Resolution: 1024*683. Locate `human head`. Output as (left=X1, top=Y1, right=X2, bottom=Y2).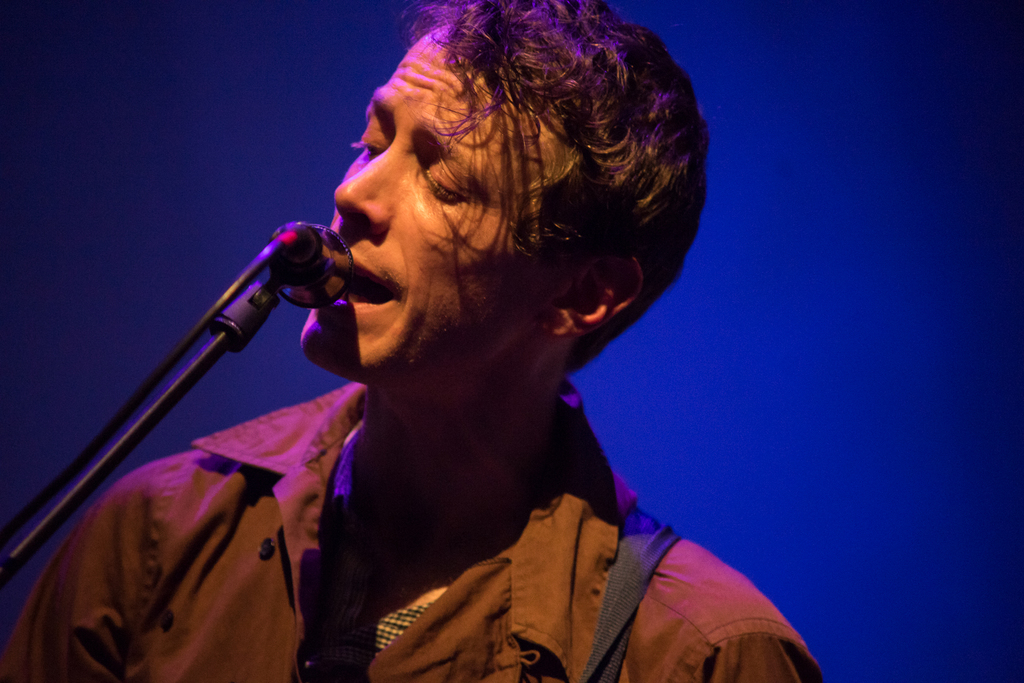
(left=284, top=0, right=717, bottom=358).
